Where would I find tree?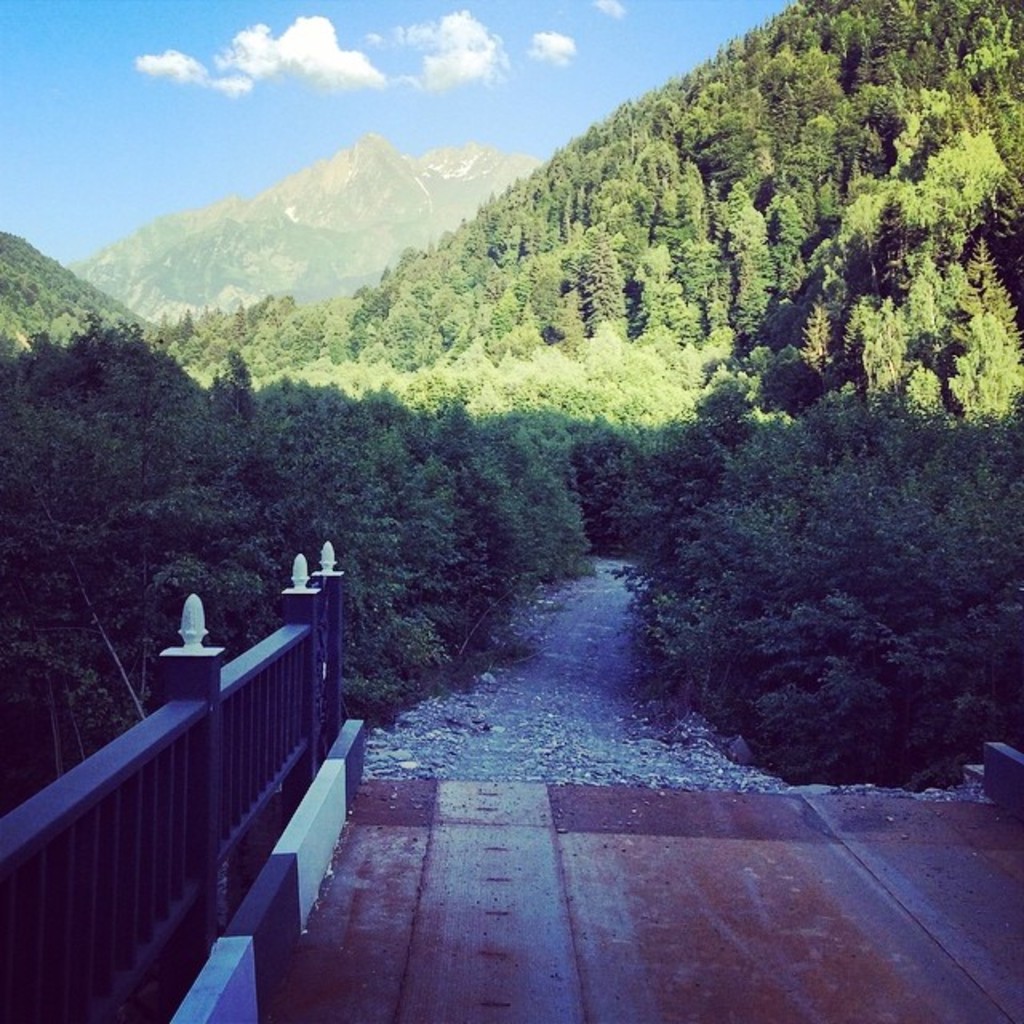
At {"x1": 10, "y1": 0, "x2": 1022, "y2": 786}.
